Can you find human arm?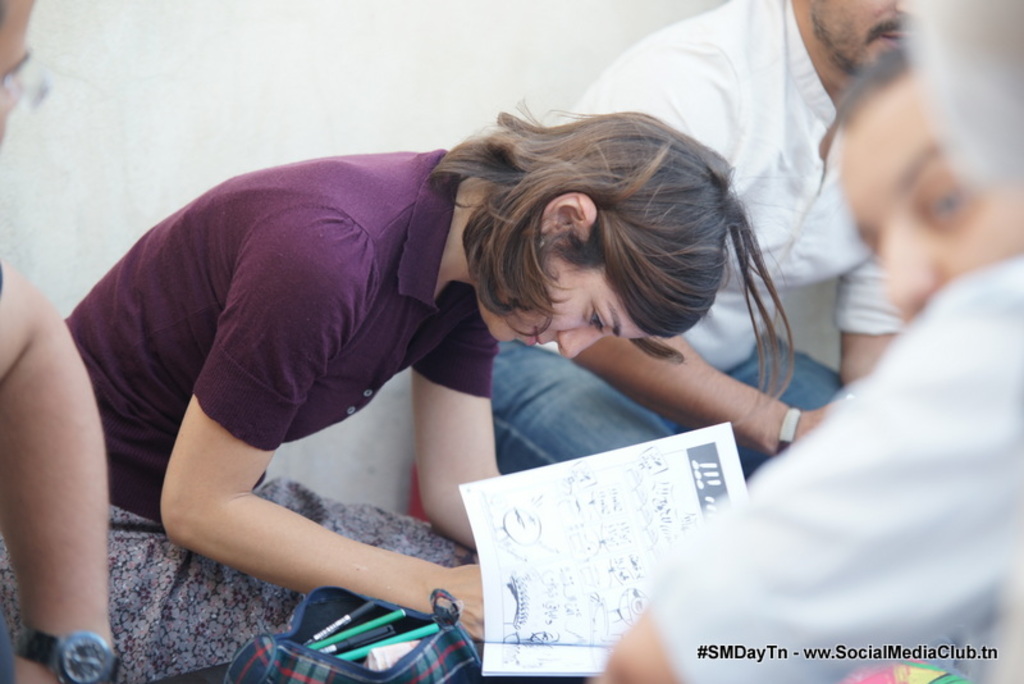
Yes, bounding box: locate(838, 264, 905, 383).
